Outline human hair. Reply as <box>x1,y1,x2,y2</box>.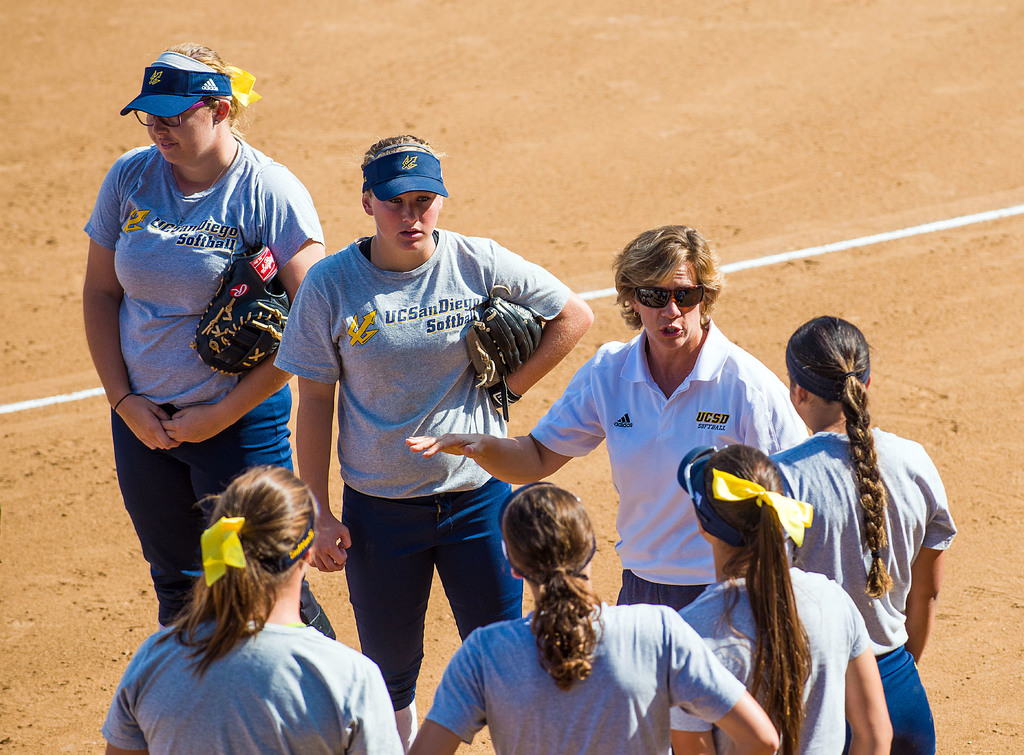
<box>694,440,813,754</box>.
